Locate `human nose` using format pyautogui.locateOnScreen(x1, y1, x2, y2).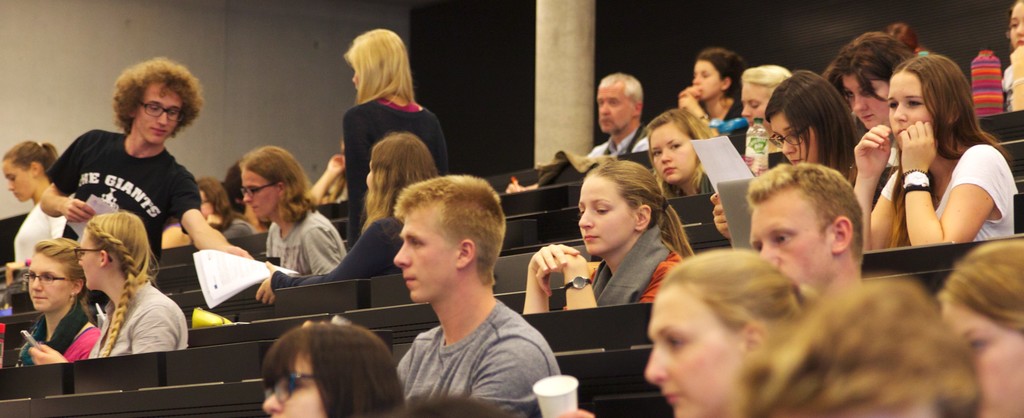
pyautogui.locateOnScreen(8, 178, 13, 189).
